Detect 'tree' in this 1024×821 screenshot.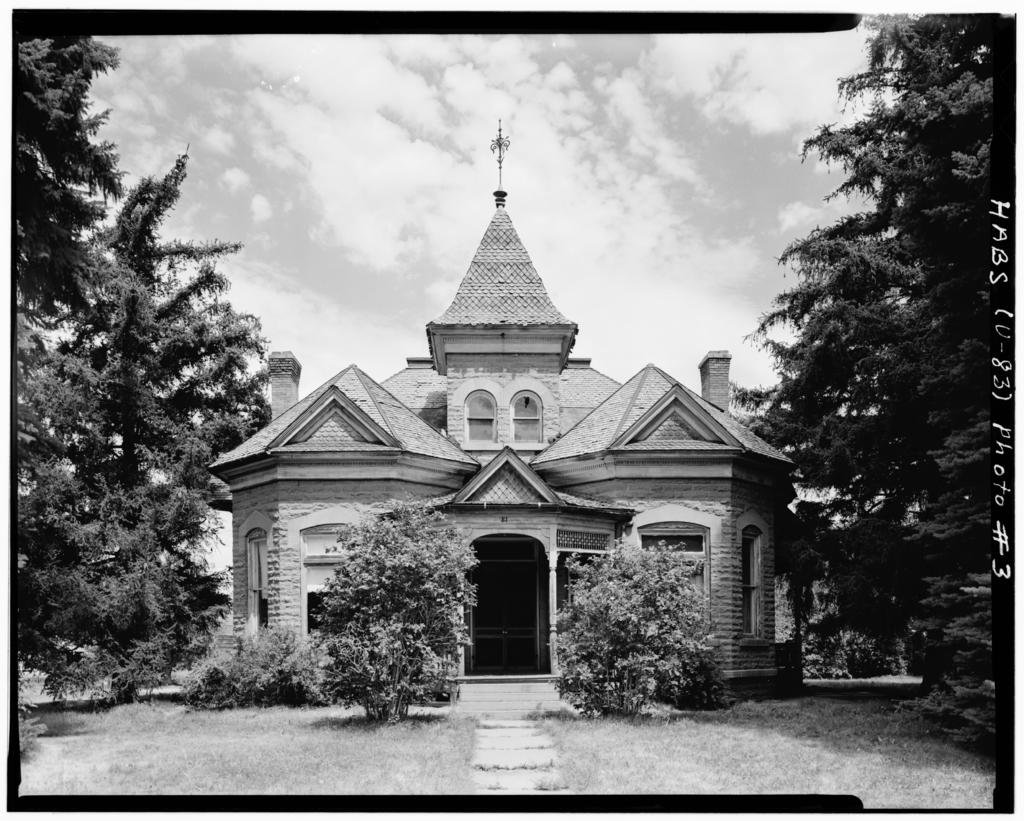
Detection: select_region(311, 489, 479, 715).
